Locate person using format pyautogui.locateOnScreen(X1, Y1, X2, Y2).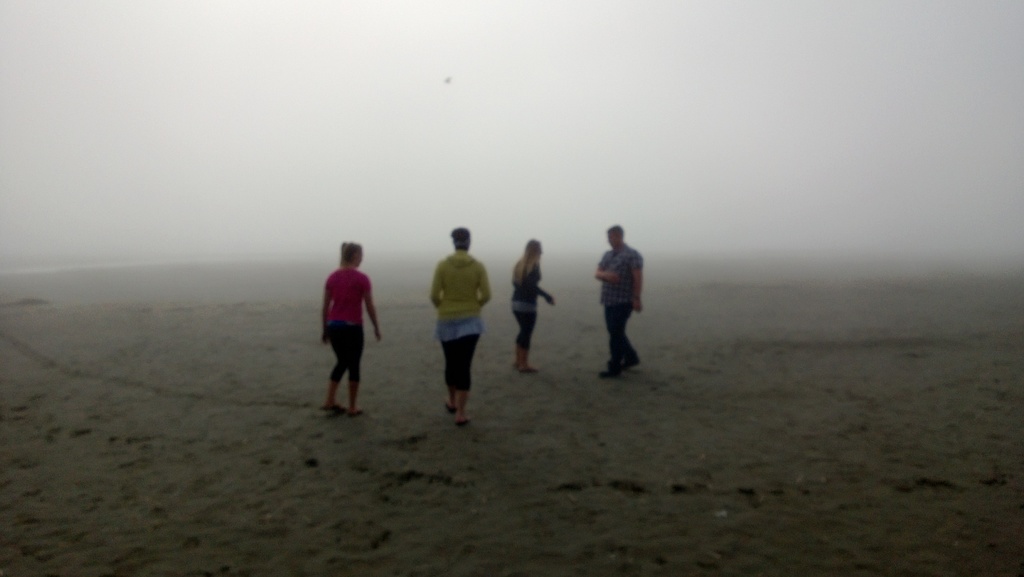
pyautogui.locateOnScreen(420, 219, 502, 428).
